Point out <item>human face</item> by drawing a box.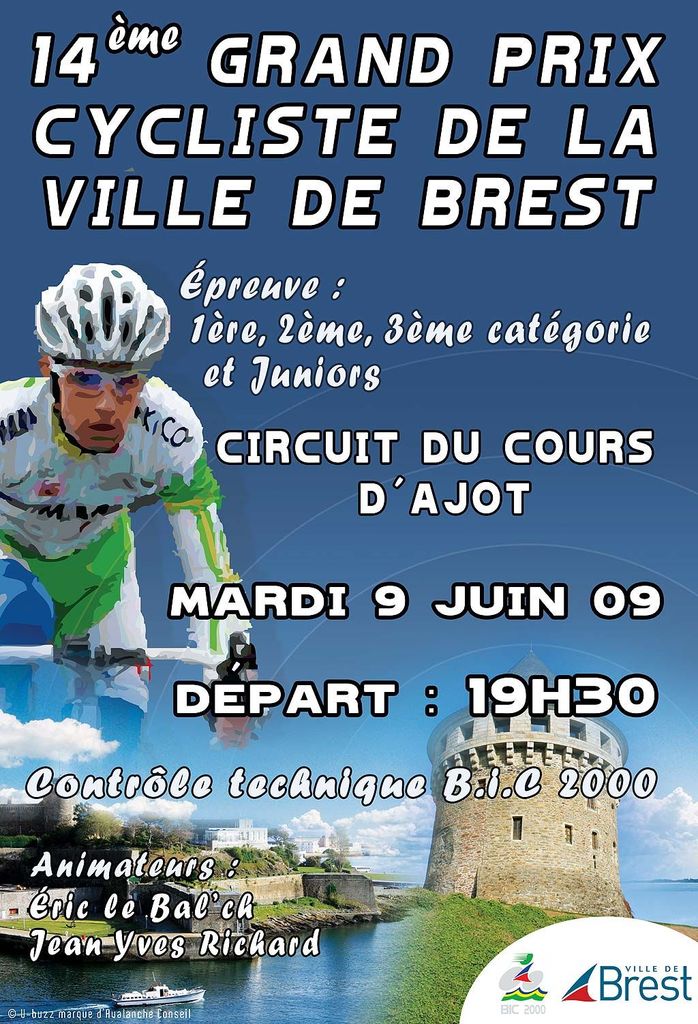
Rect(55, 358, 144, 454).
